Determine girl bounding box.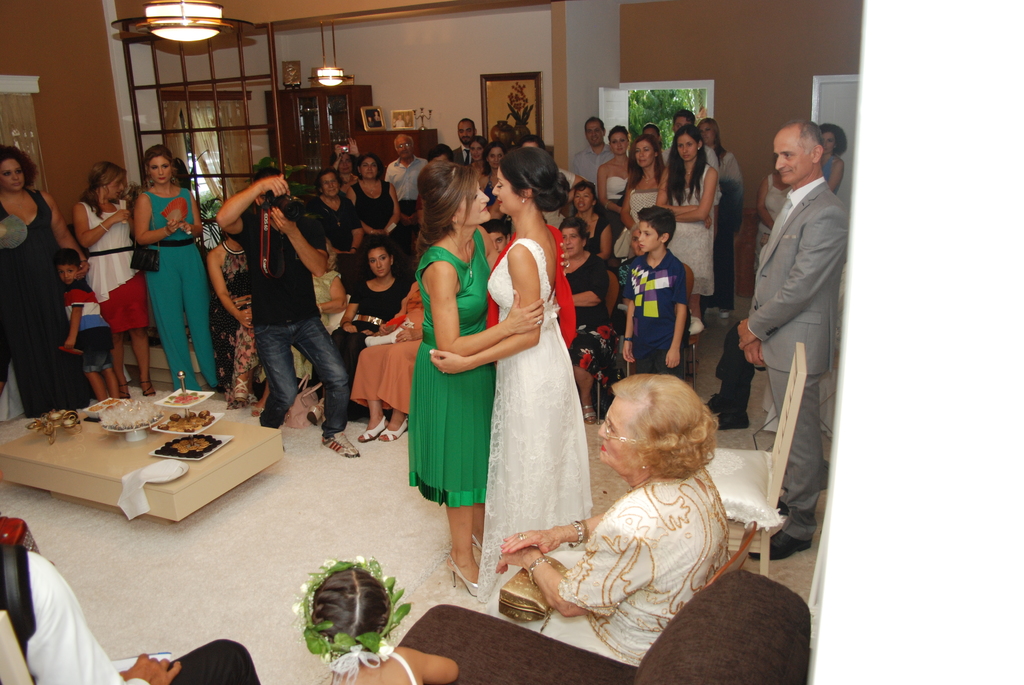
Determined: {"x1": 591, "y1": 127, "x2": 634, "y2": 239}.
